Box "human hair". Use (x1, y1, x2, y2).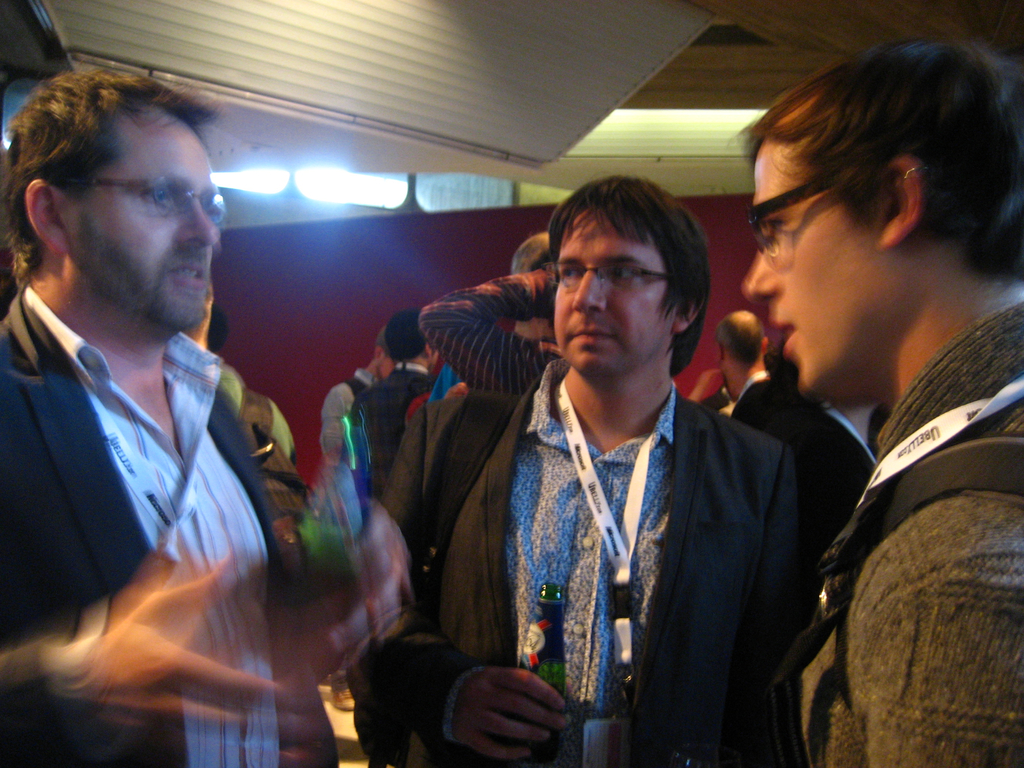
(384, 308, 435, 362).
